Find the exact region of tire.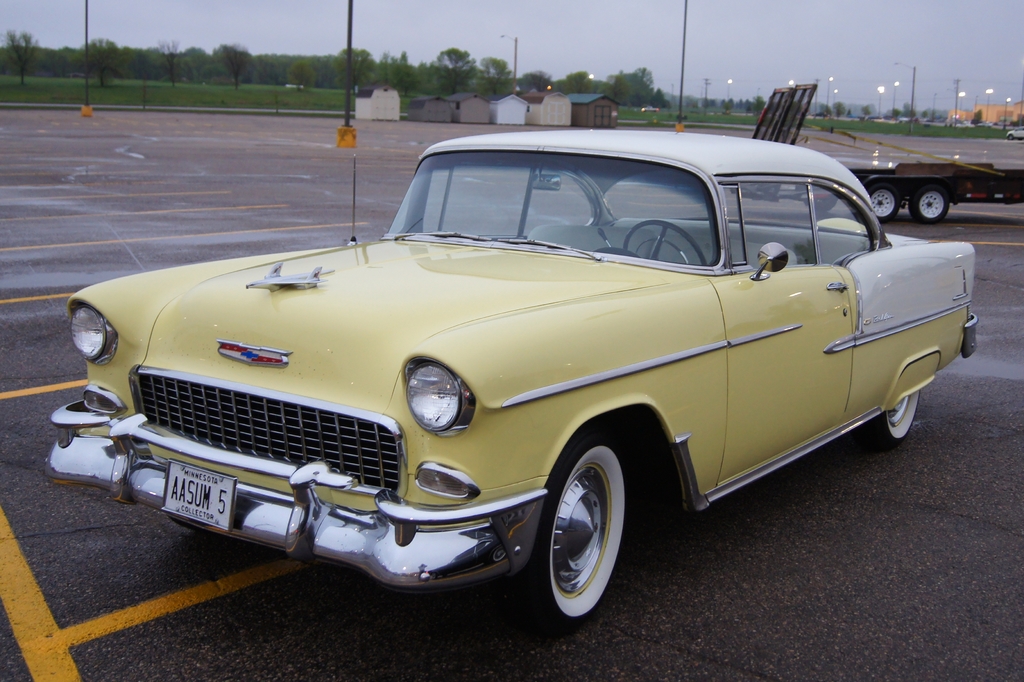
Exact region: locate(871, 185, 900, 224).
